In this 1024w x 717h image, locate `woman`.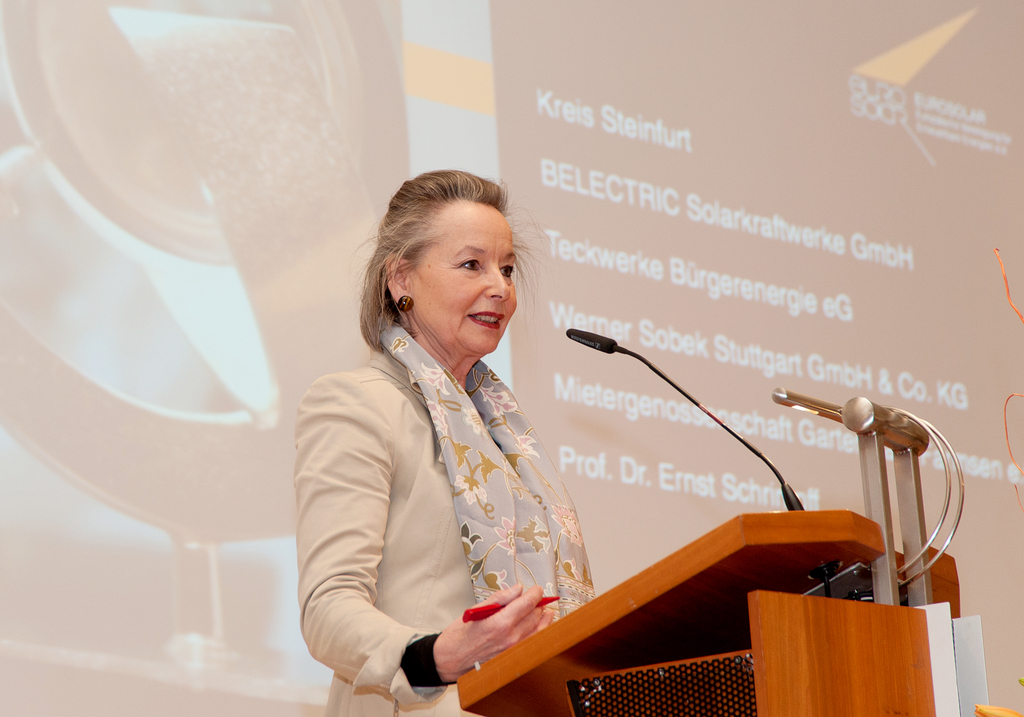
Bounding box: locate(297, 167, 627, 716).
